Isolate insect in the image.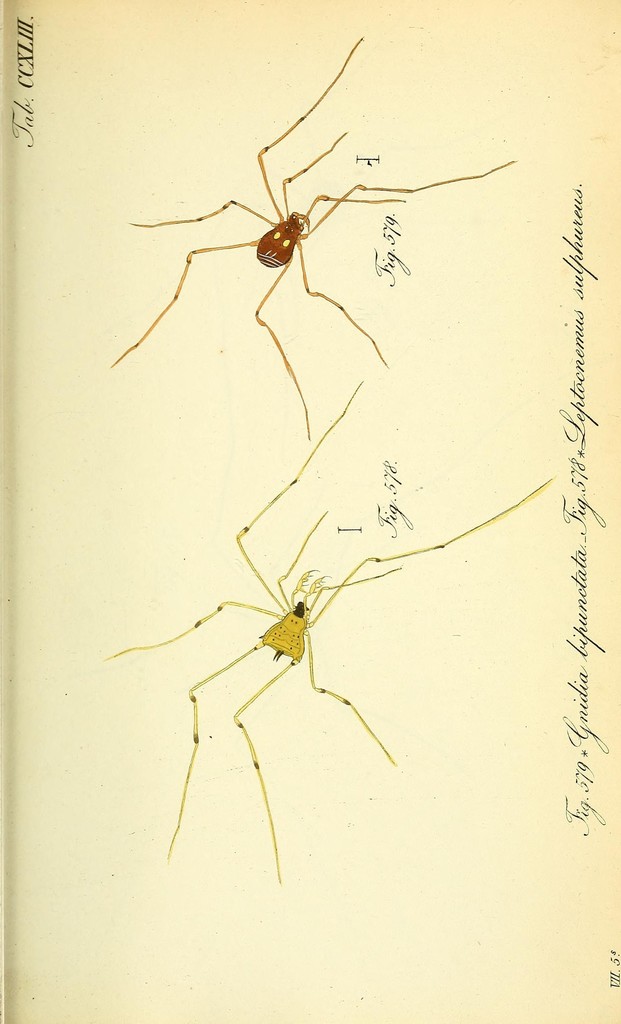
Isolated region: [left=103, top=372, right=554, bottom=888].
